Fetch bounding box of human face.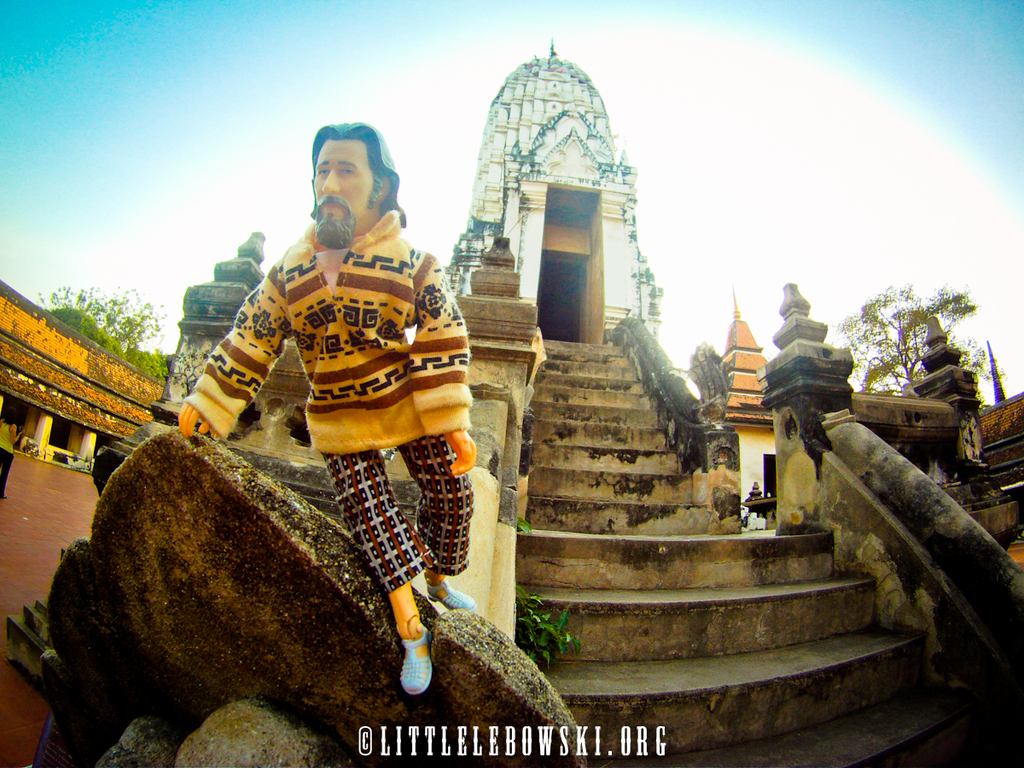
Bbox: (312,131,385,244).
